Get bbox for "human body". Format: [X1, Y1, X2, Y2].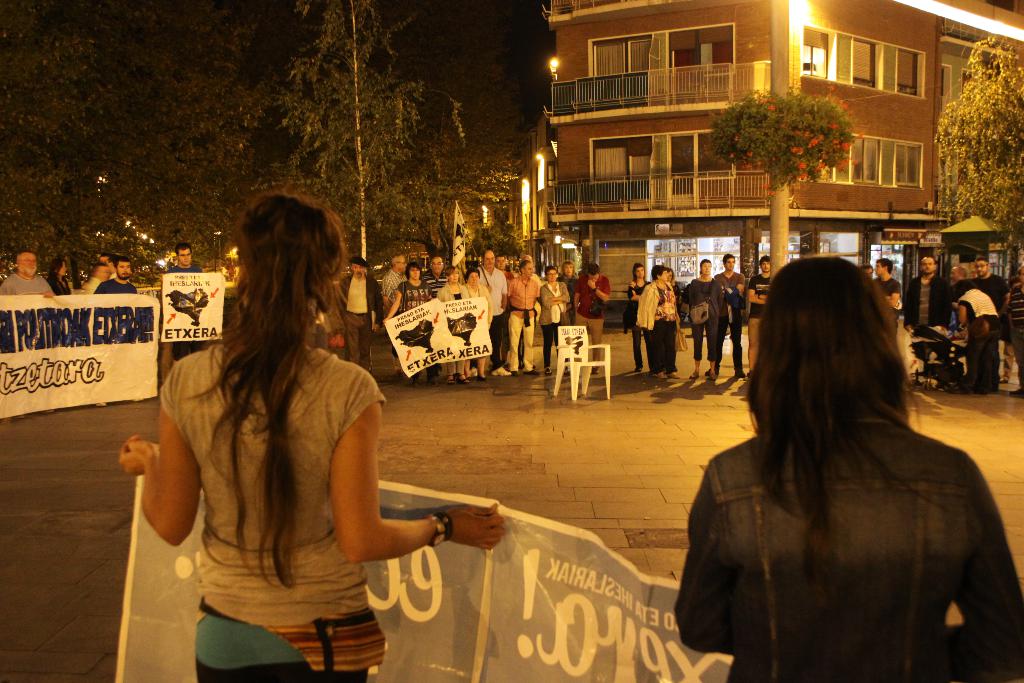
[333, 259, 379, 367].
